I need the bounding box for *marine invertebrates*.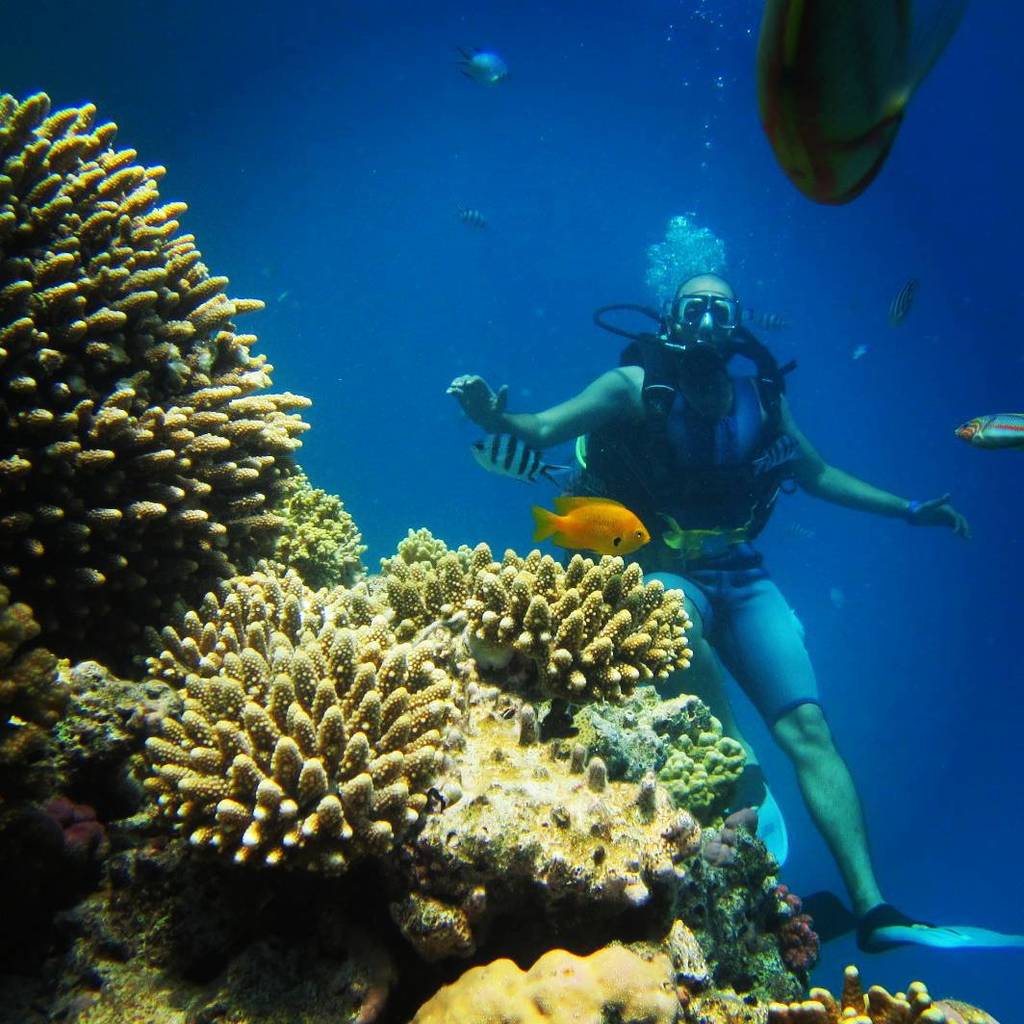
Here it is: locate(741, 943, 1019, 1023).
